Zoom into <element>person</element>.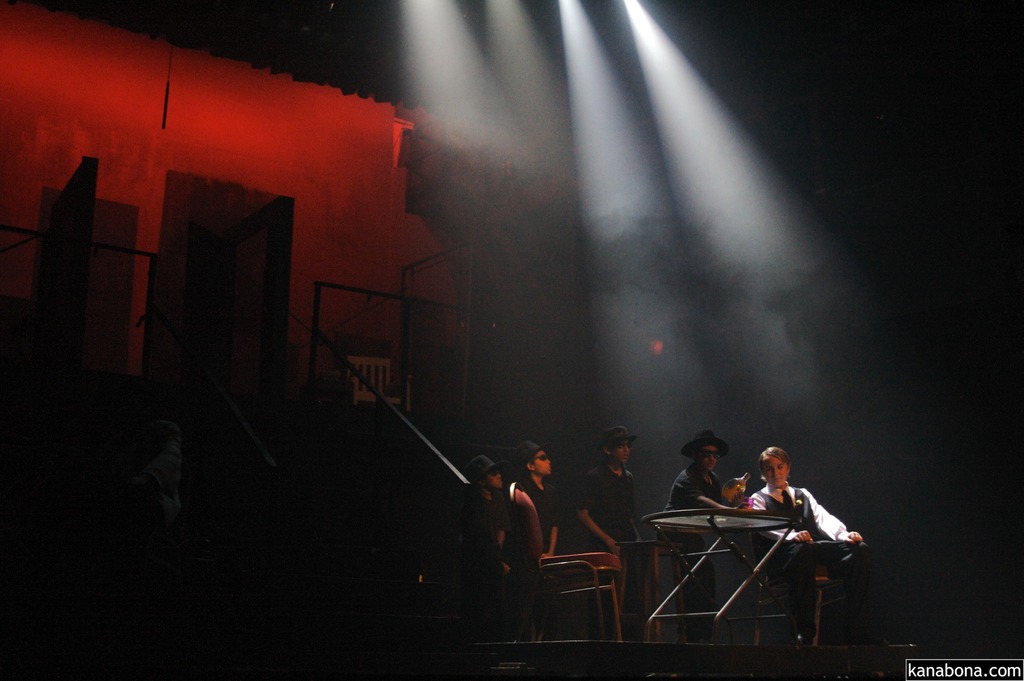
Zoom target: <bbox>582, 428, 646, 553</bbox>.
